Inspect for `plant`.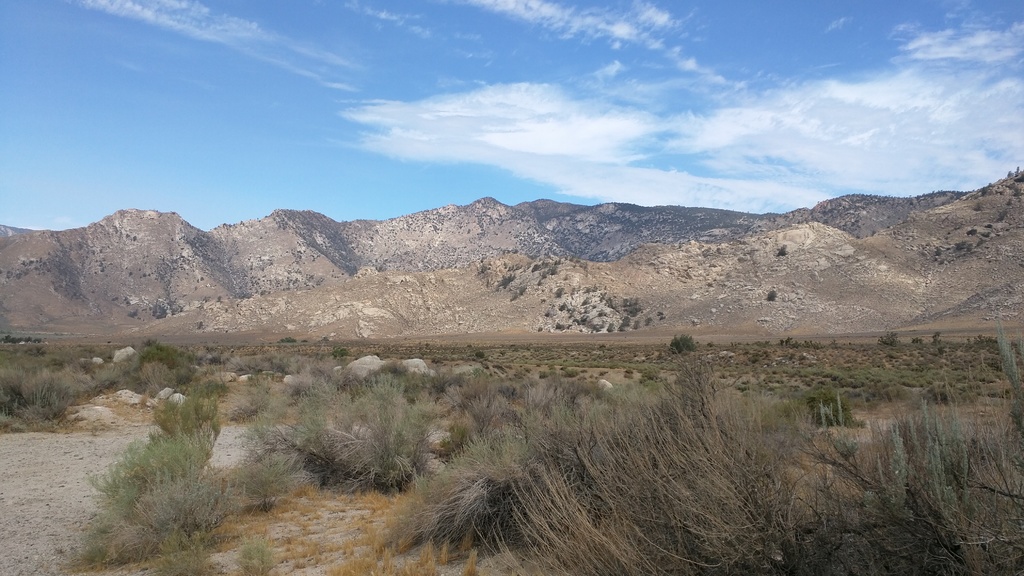
Inspection: <box>995,212,1005,222</box>.
